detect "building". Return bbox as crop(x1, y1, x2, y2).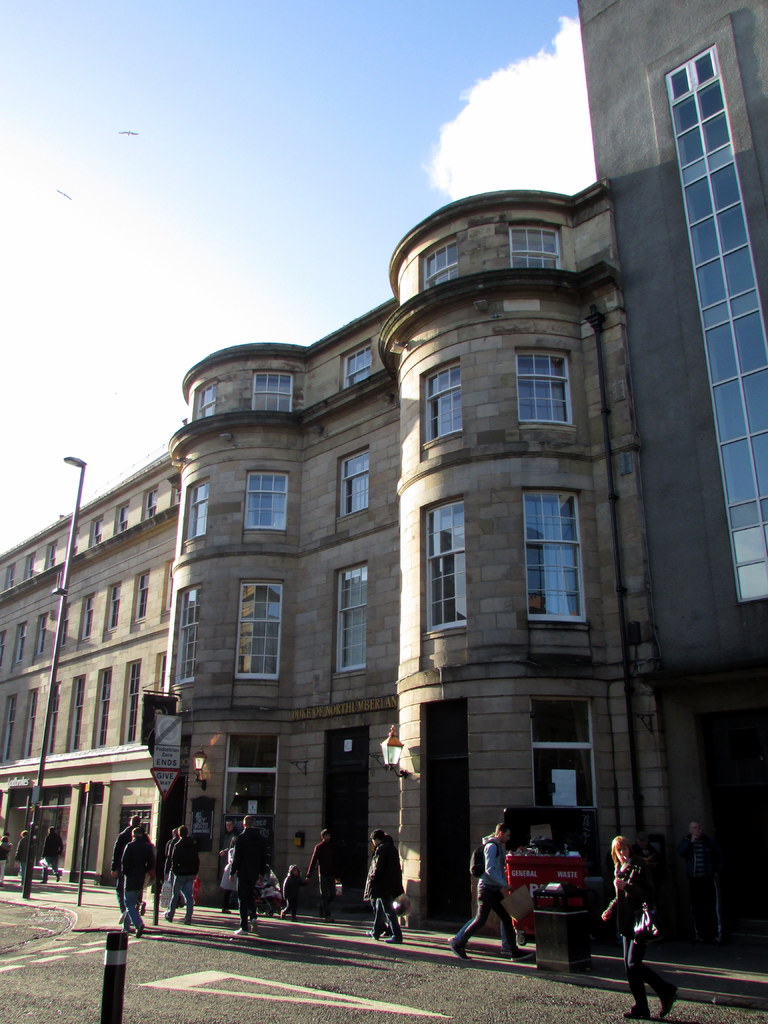
crop(0, 178, 674, 936).
